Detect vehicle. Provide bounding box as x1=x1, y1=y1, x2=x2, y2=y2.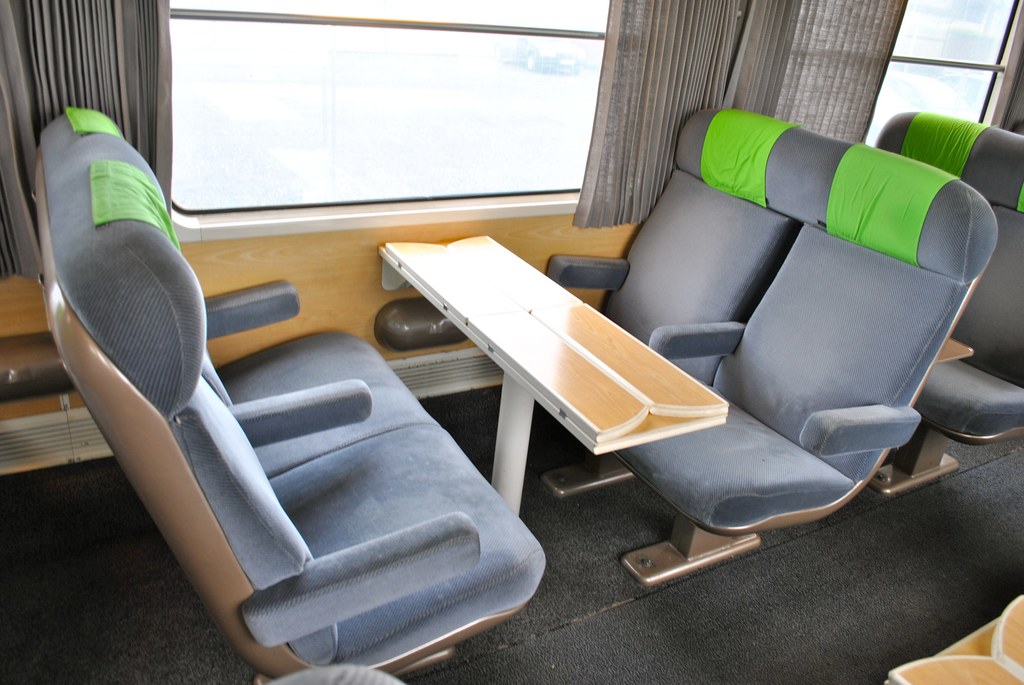
x1=0, y1=0, x2=1023, y2=684.
